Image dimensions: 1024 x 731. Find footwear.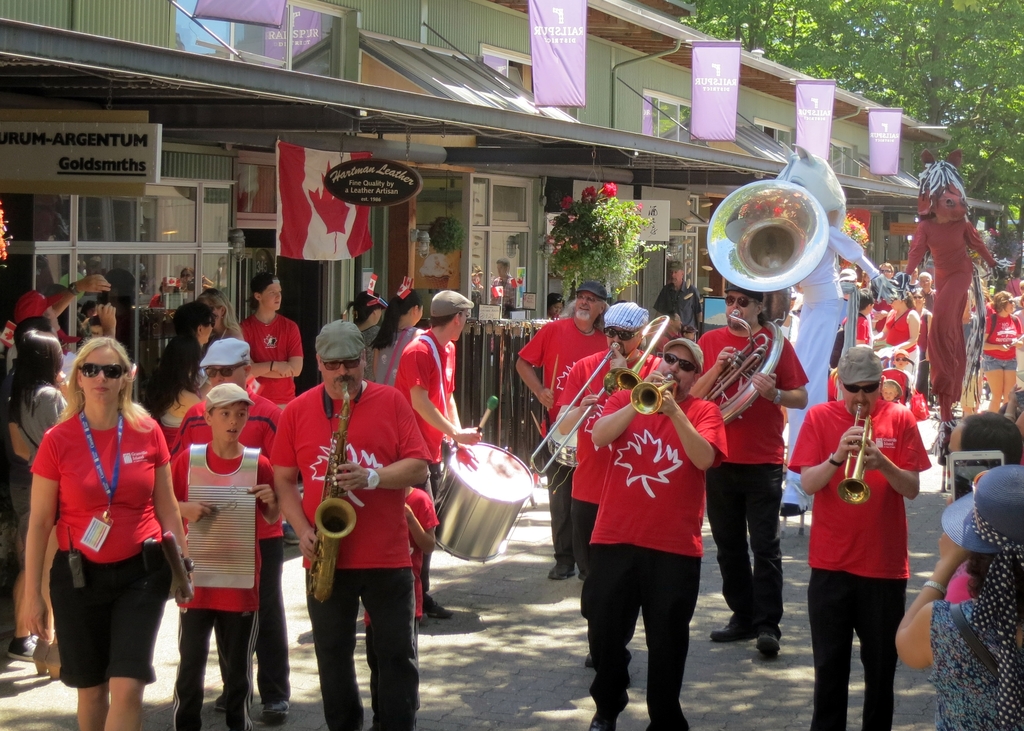
l=595, t=711, r=614, b=730.
